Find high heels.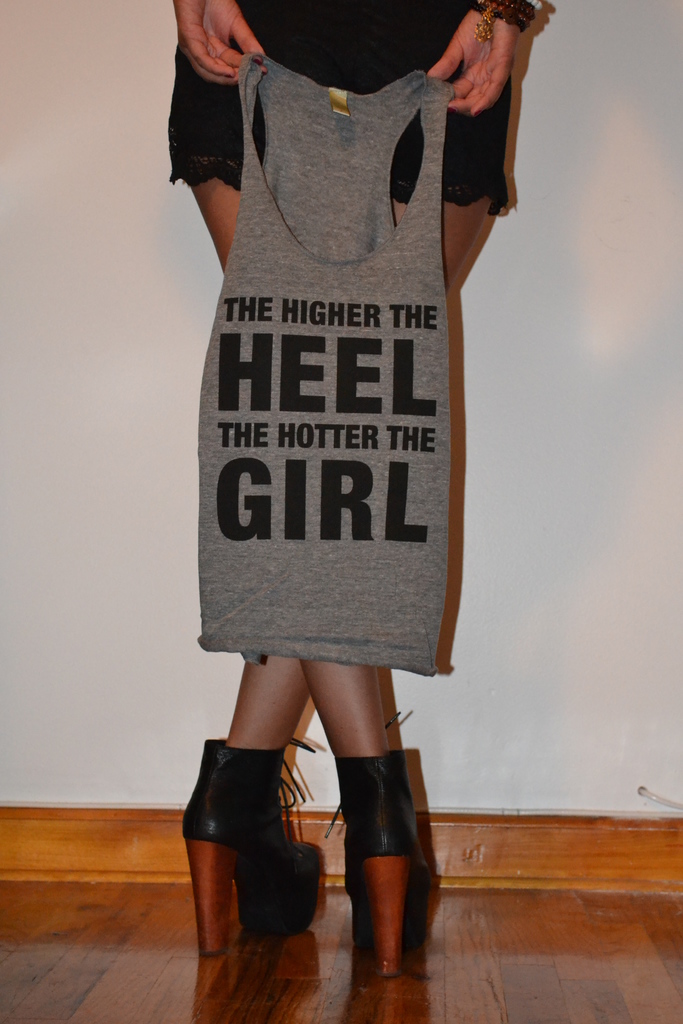
[183,740,347,950].
